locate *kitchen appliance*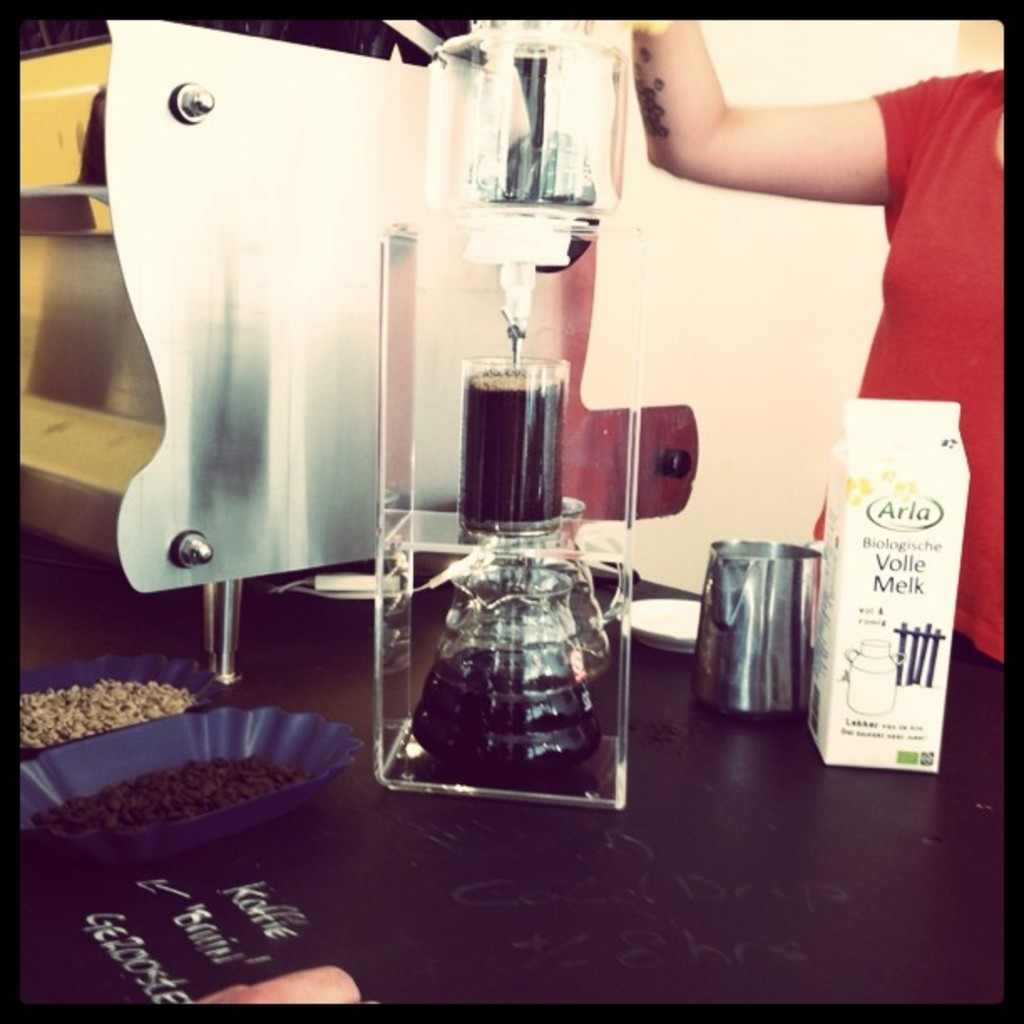
box(693, 537, 810, 716)
